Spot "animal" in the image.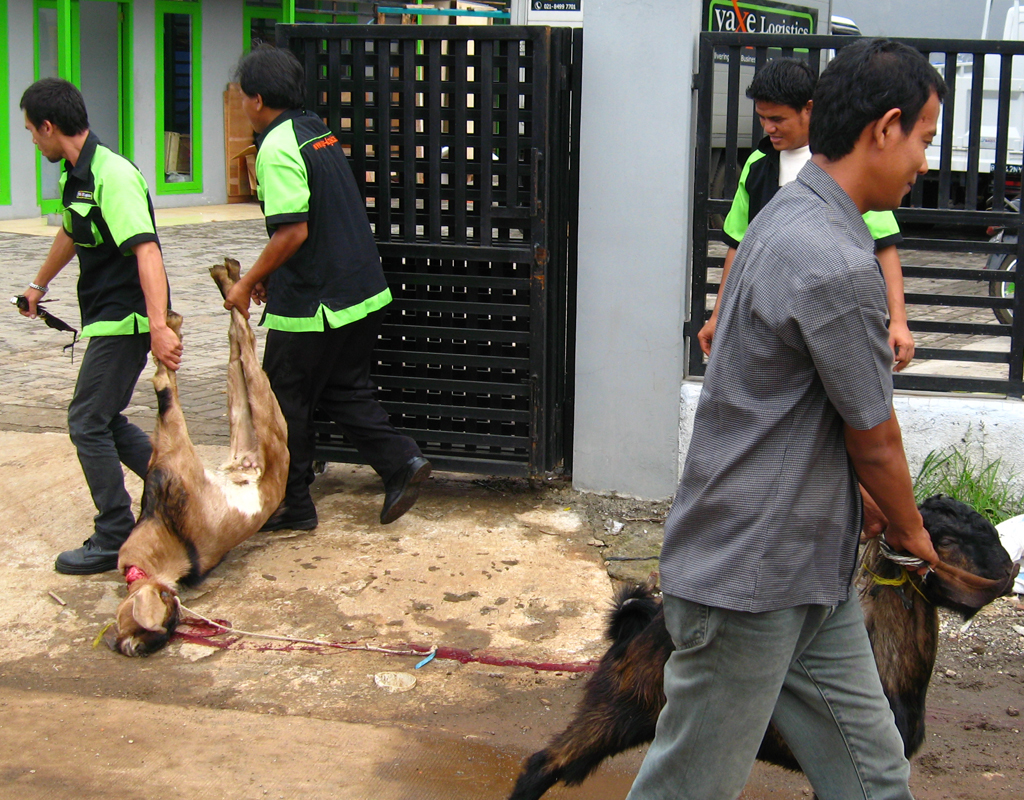
"animal" found at box=[119, 254, 289, 662].
